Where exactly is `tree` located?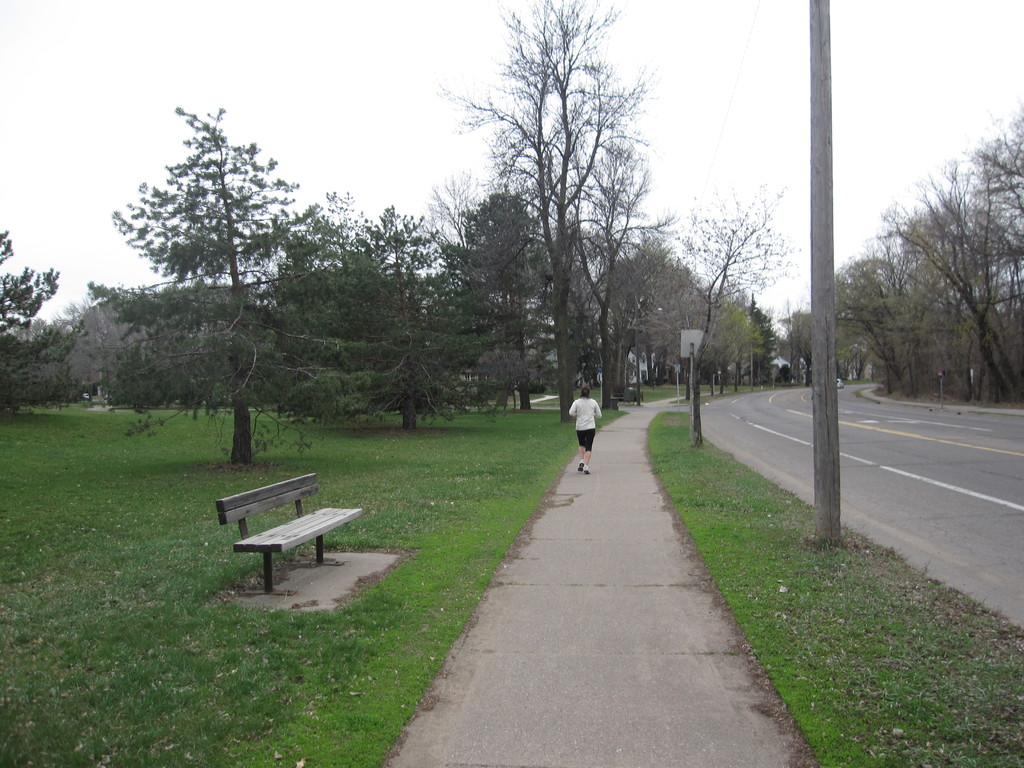
Its bounding box is [371,204,445,430].
